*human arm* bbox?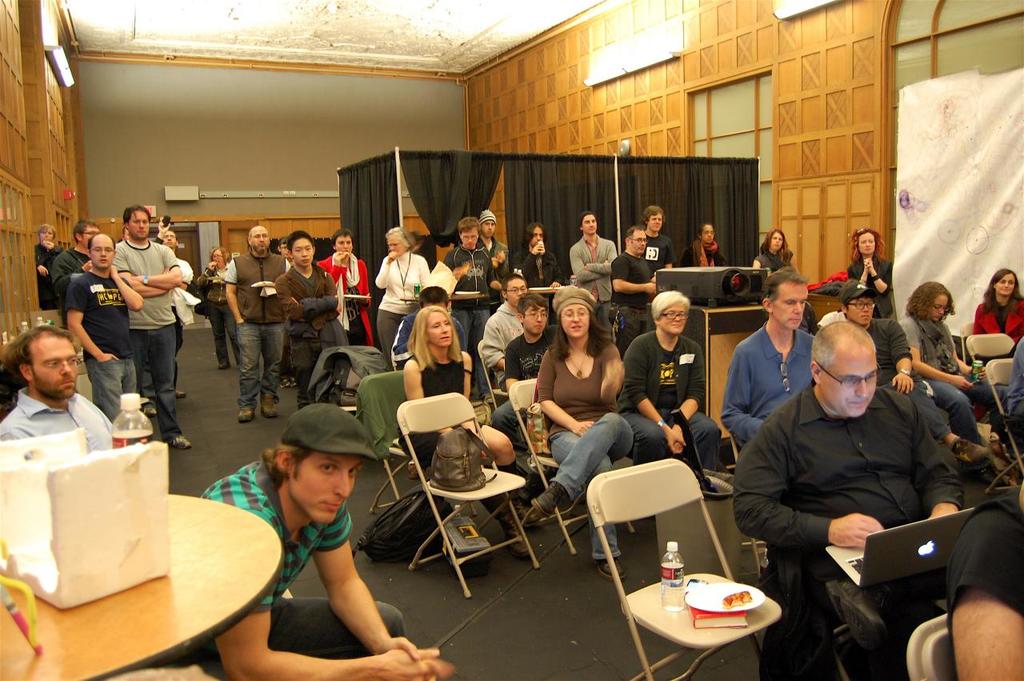
bbox=(868, 255, 895, 292)
